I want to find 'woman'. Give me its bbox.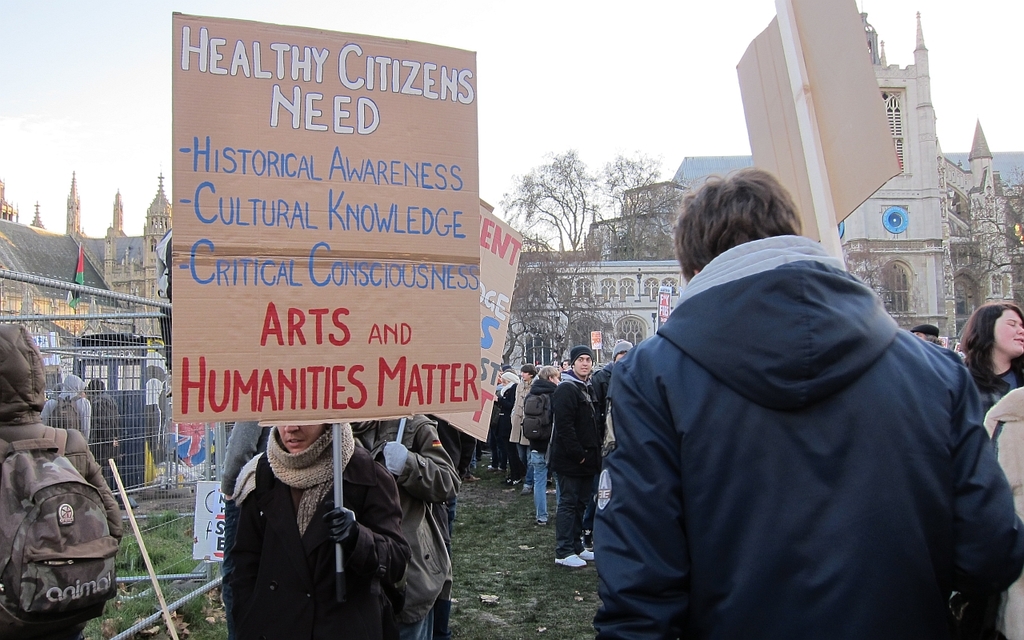
[left=533, top=168, right=1003, bottom=639].
